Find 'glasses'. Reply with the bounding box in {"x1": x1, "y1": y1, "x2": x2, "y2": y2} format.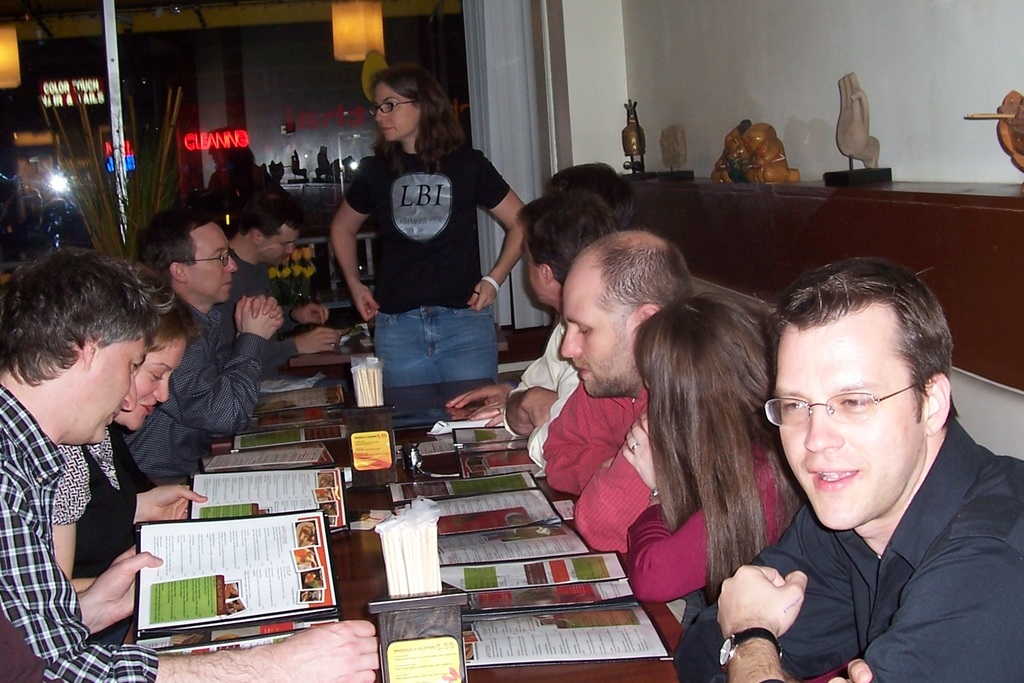
{"x1": 763, "y1": 380, "x2": 924, "y2": 427}.
